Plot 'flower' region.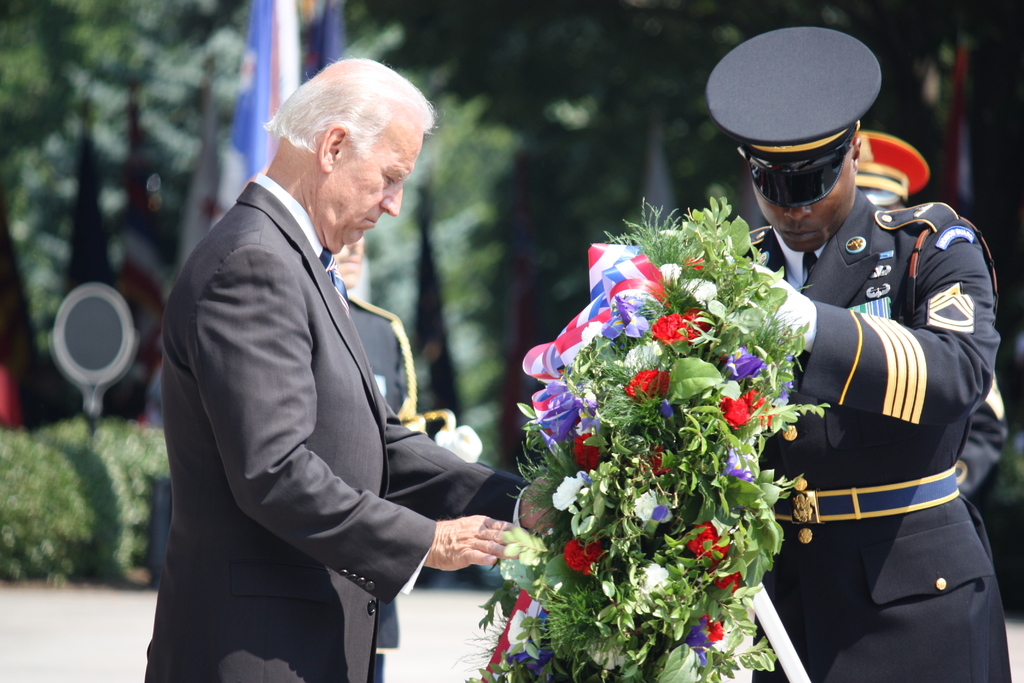
Plotted at bbox=(647, 309, 688, 349).
